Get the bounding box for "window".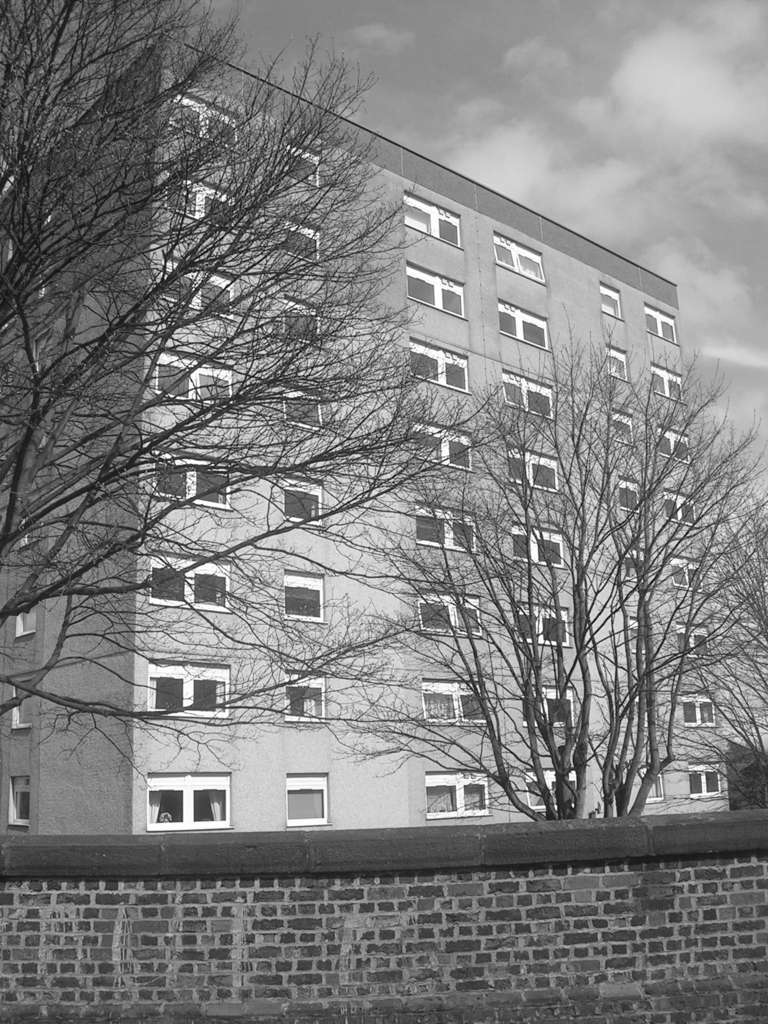
box=[657, 423, 699, 467].
